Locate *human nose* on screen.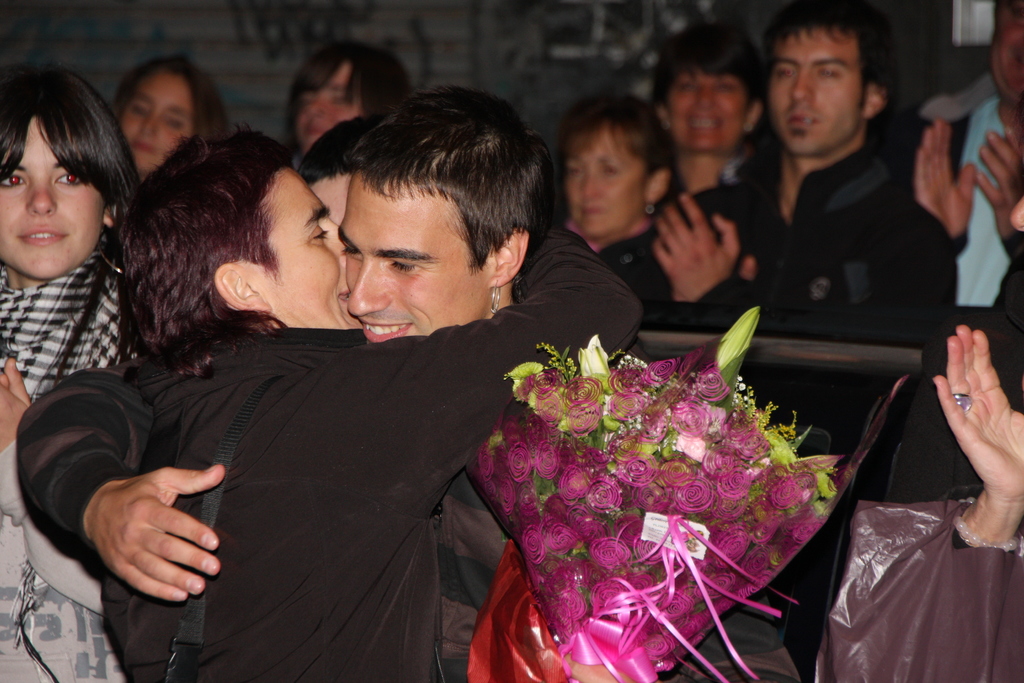
On screen at [left=794, top=74, right=810, bottom=104].
